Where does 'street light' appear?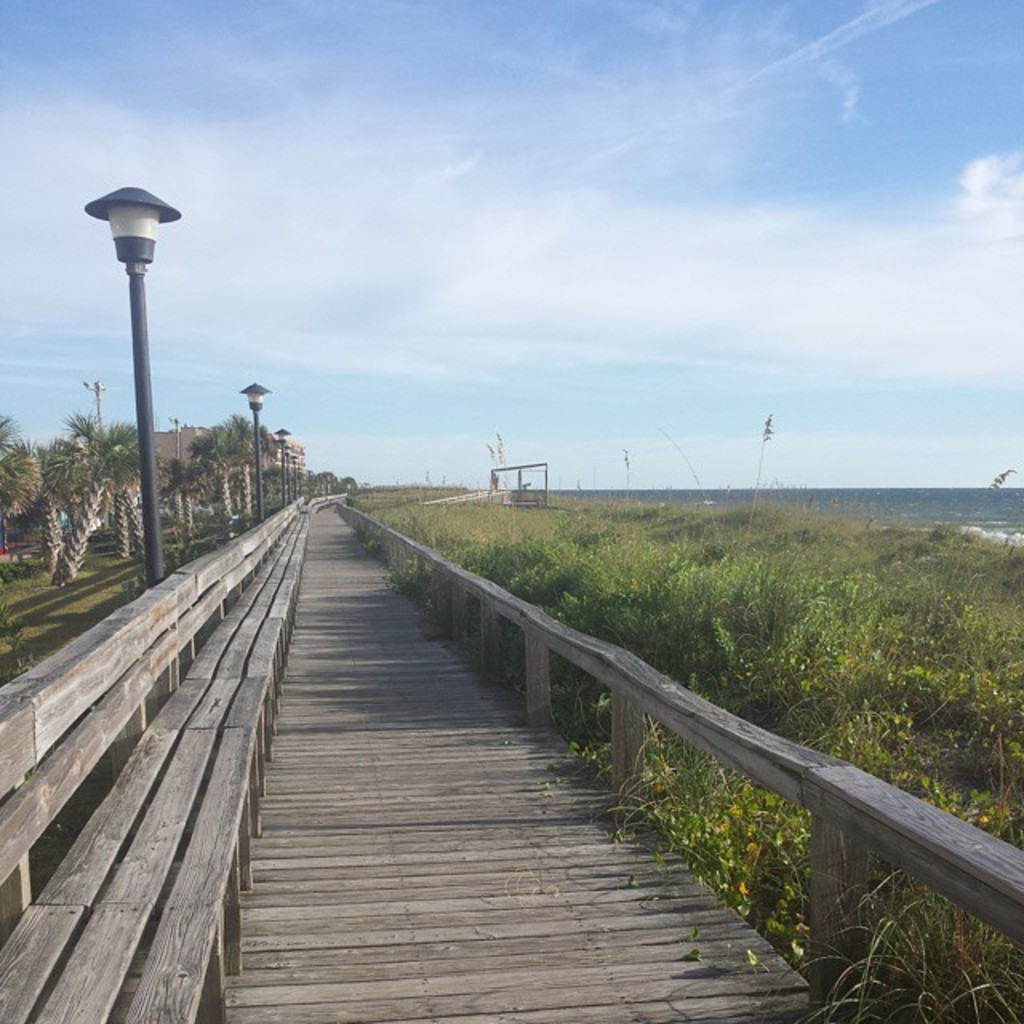
Appears at bbox=(237, 379, 270, 523).
